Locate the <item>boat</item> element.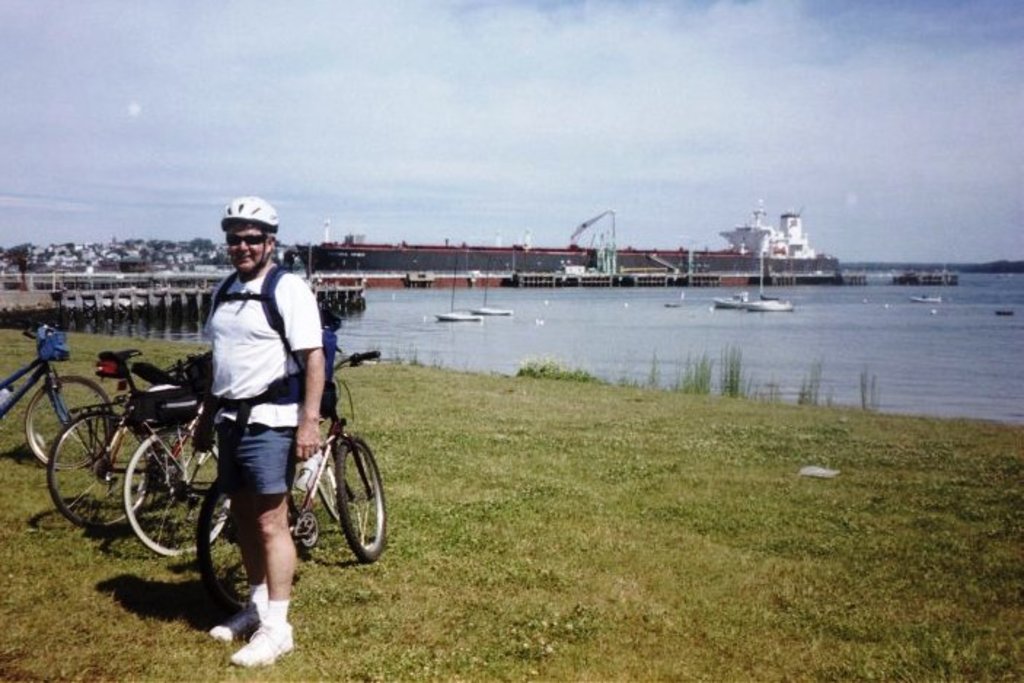
Element bbox: 906/293/941/300.
